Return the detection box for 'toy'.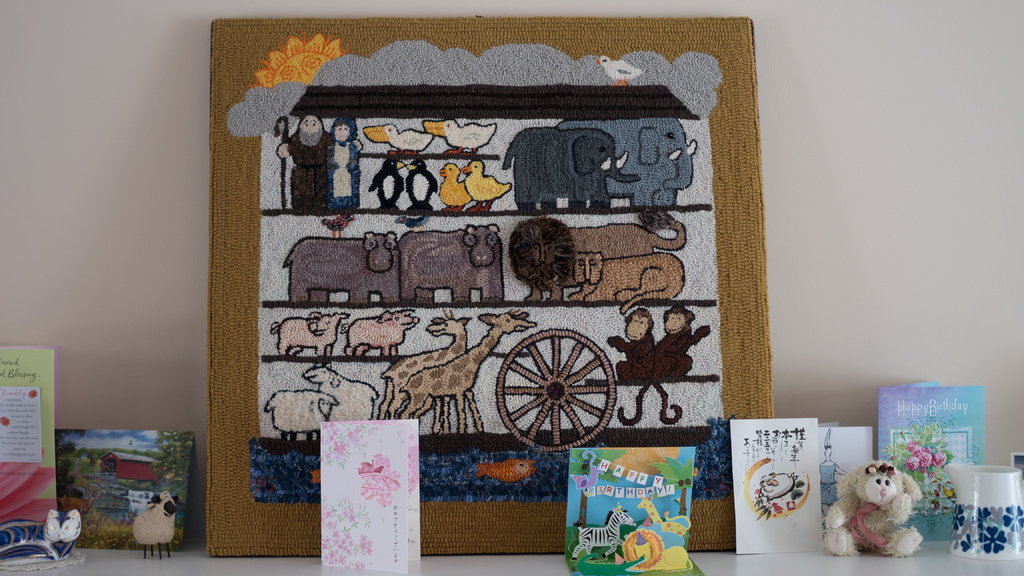
bbox=(942, 461, 1023, 557).
